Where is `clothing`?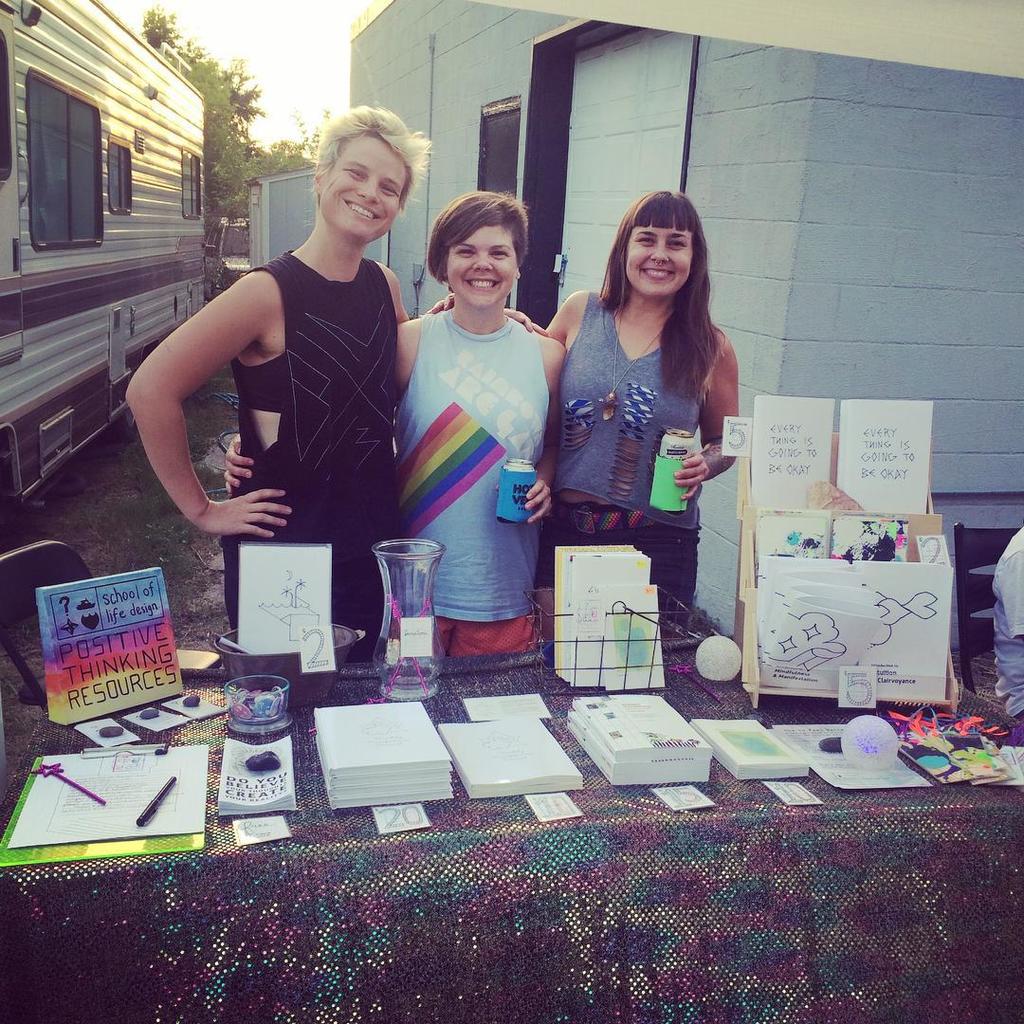
[535,280,721,603].
